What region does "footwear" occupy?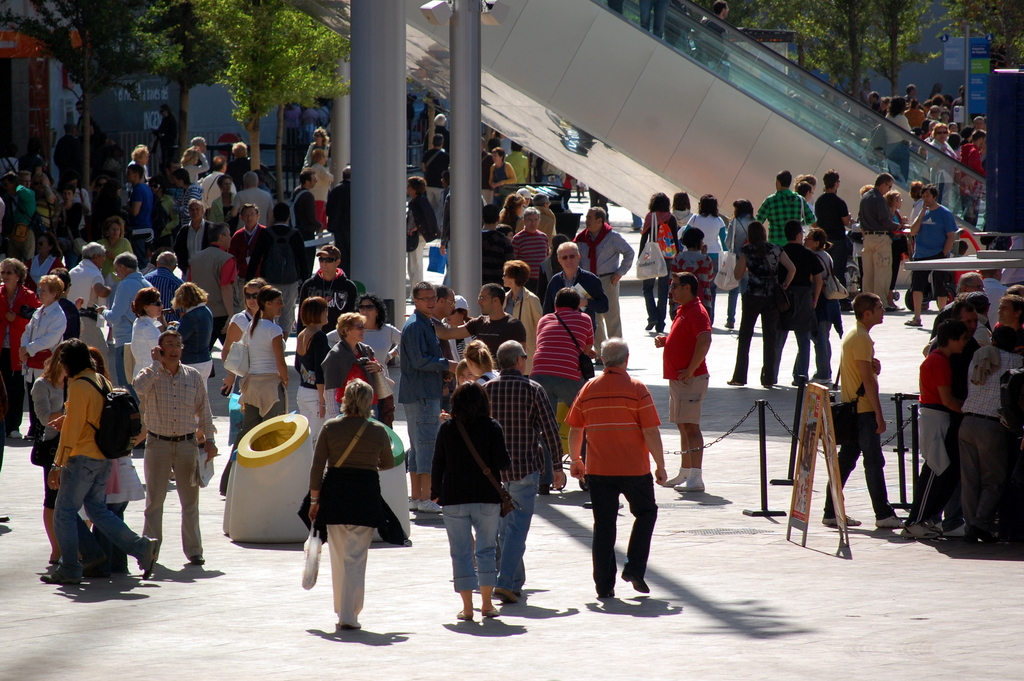
locate(620, 572, 648, 595).
